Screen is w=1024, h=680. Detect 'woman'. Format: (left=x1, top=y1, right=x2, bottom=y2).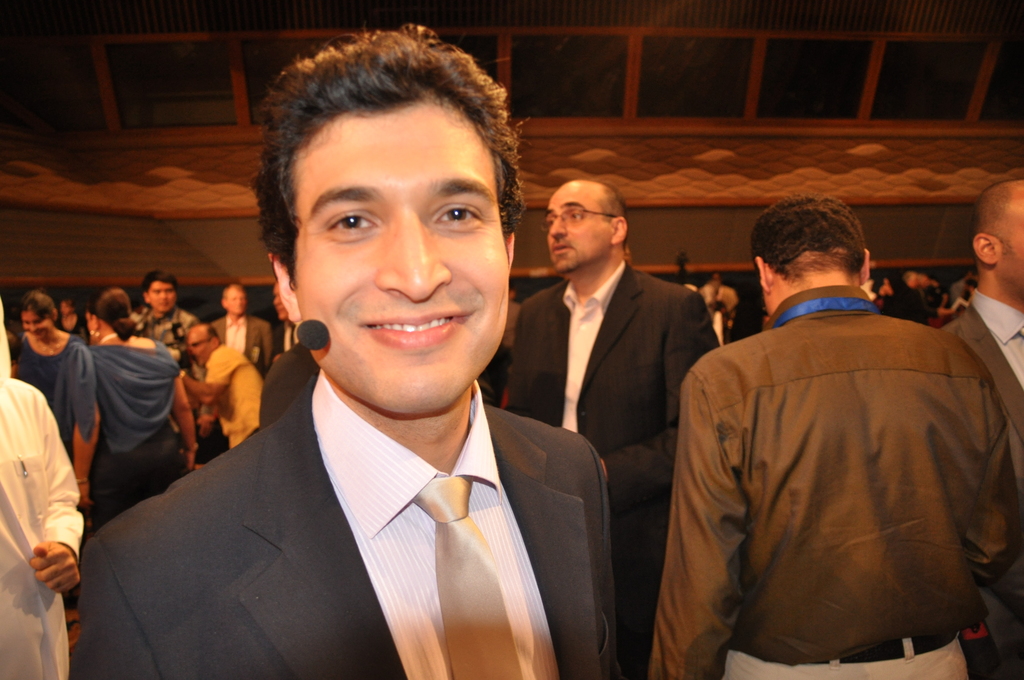
(left=6, top=287, right=83, bottom=403).
